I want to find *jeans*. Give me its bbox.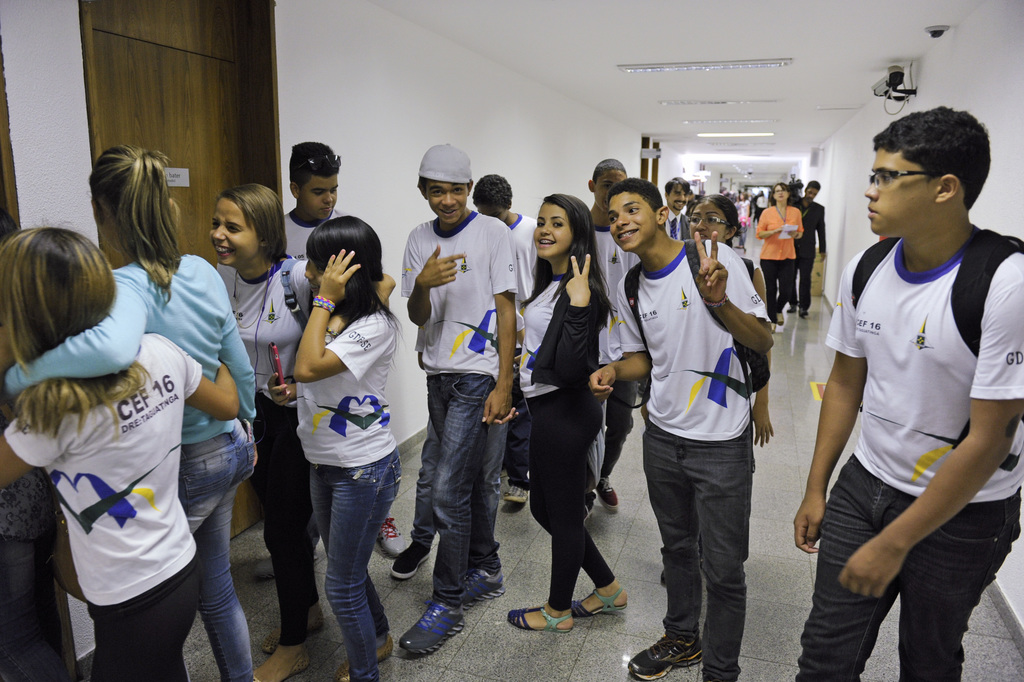
x1=313, y1=447, x2=400, y2=681.
